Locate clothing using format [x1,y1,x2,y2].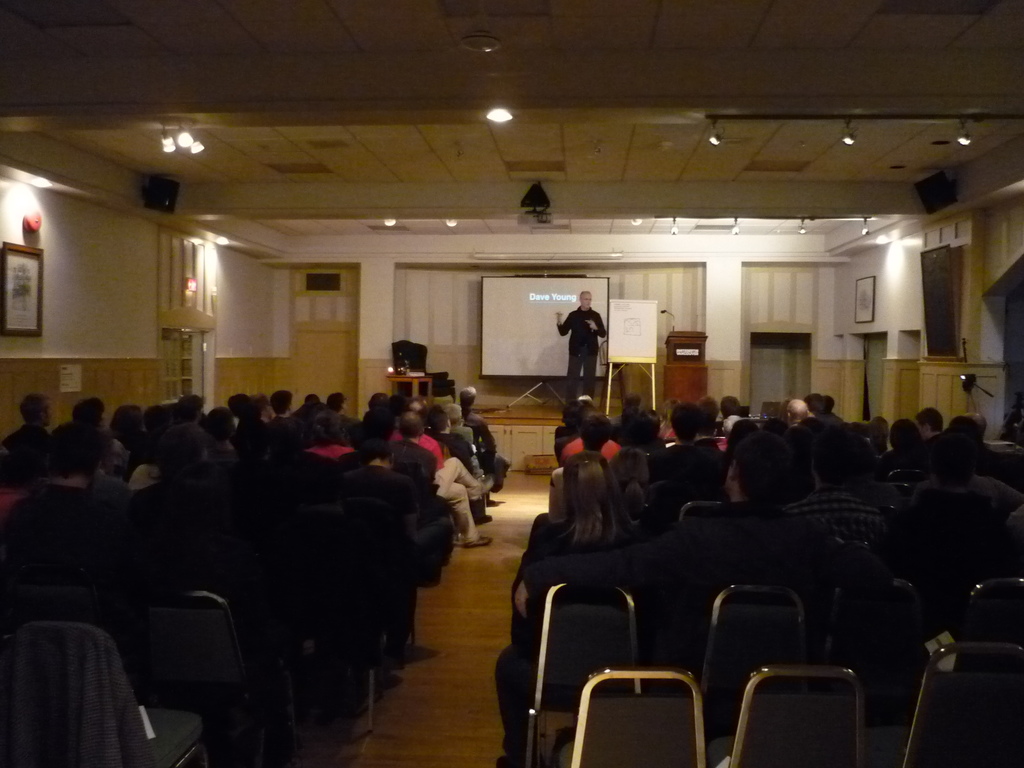
[550,294,617,399].
